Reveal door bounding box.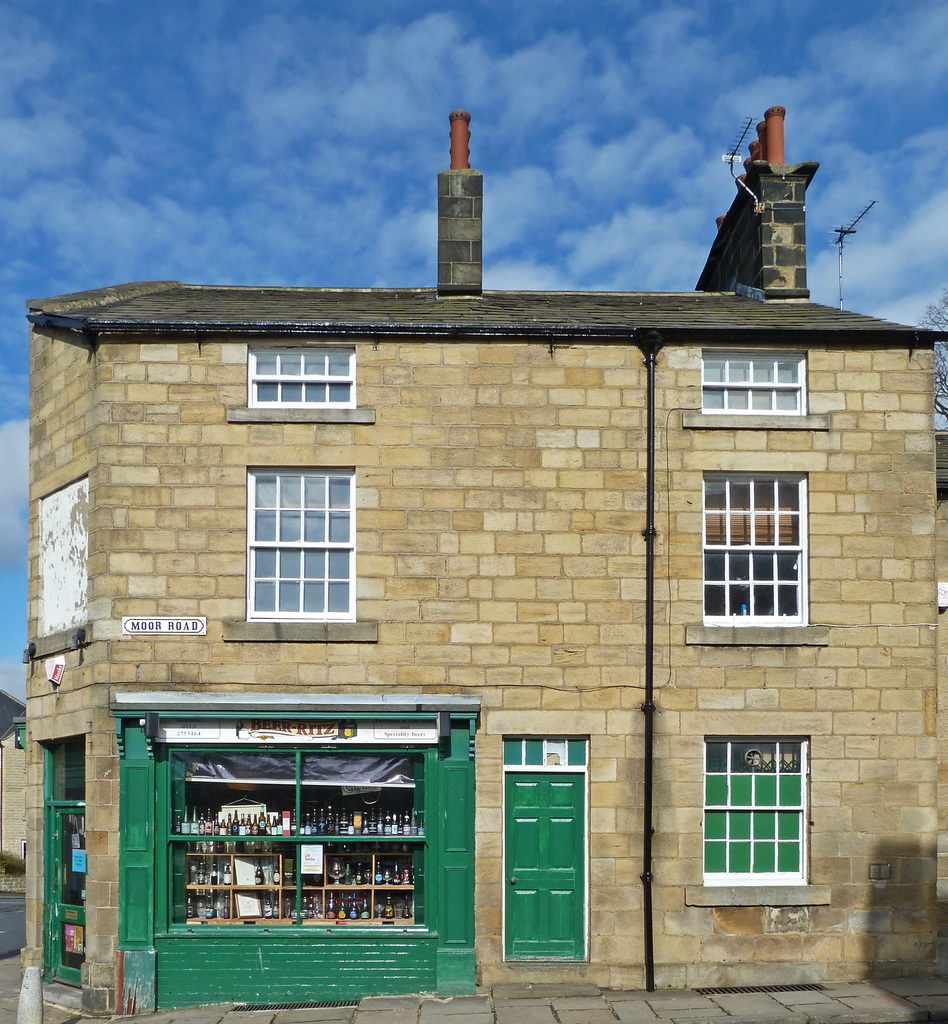
Revealed: <region>498, 724, 600, 993</region>.
